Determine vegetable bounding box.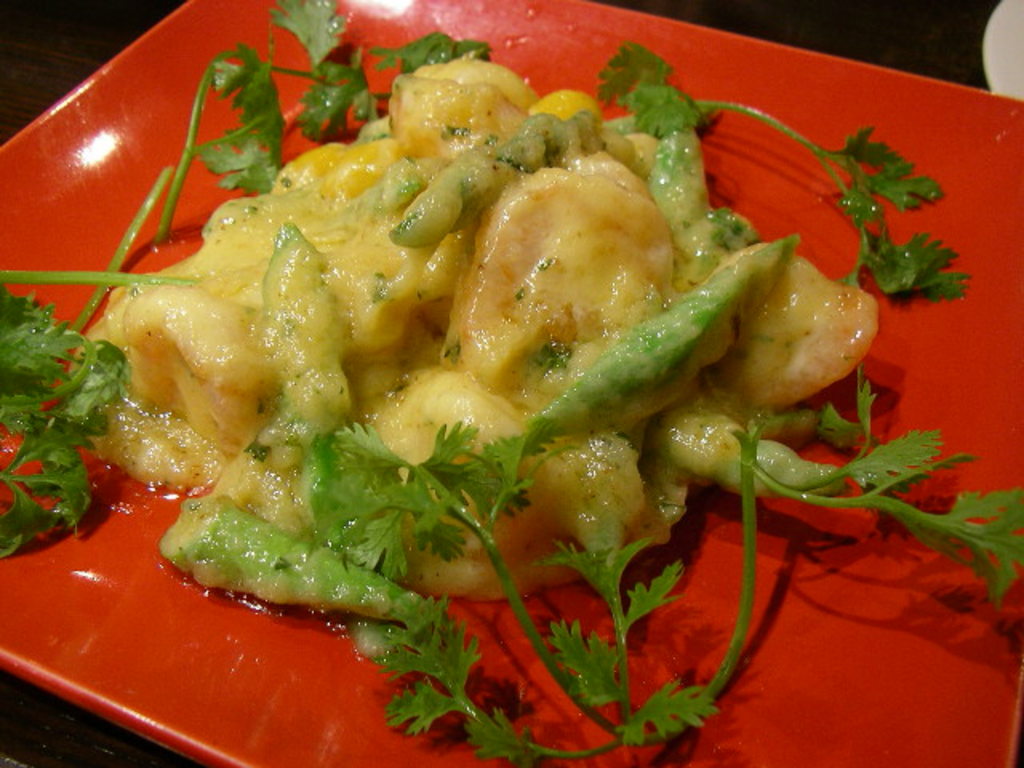
Determined: [left=646, top=395, right=885, bottom=512].
